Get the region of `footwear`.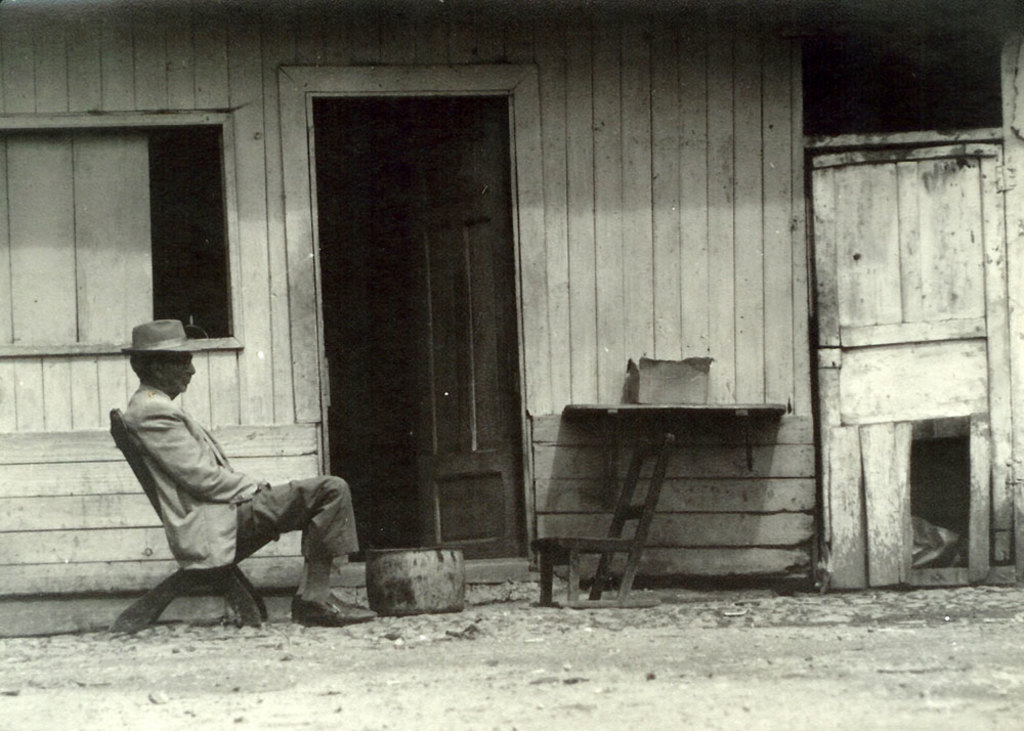
detection(287, 594, 388, 615).
